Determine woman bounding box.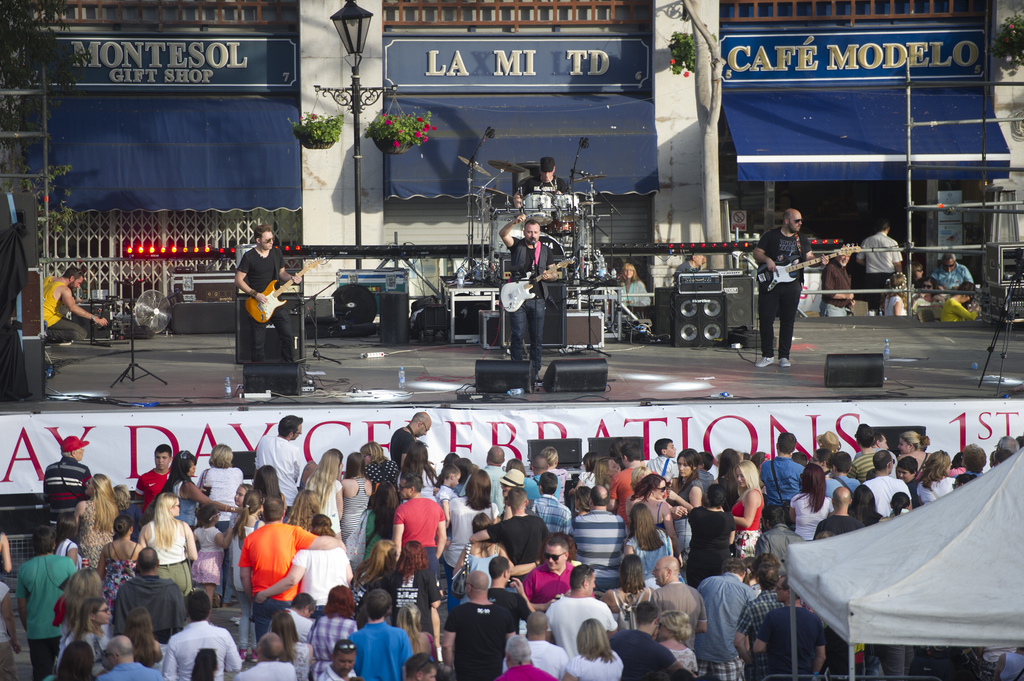
Determined: box(391, 603, 437, 663).
